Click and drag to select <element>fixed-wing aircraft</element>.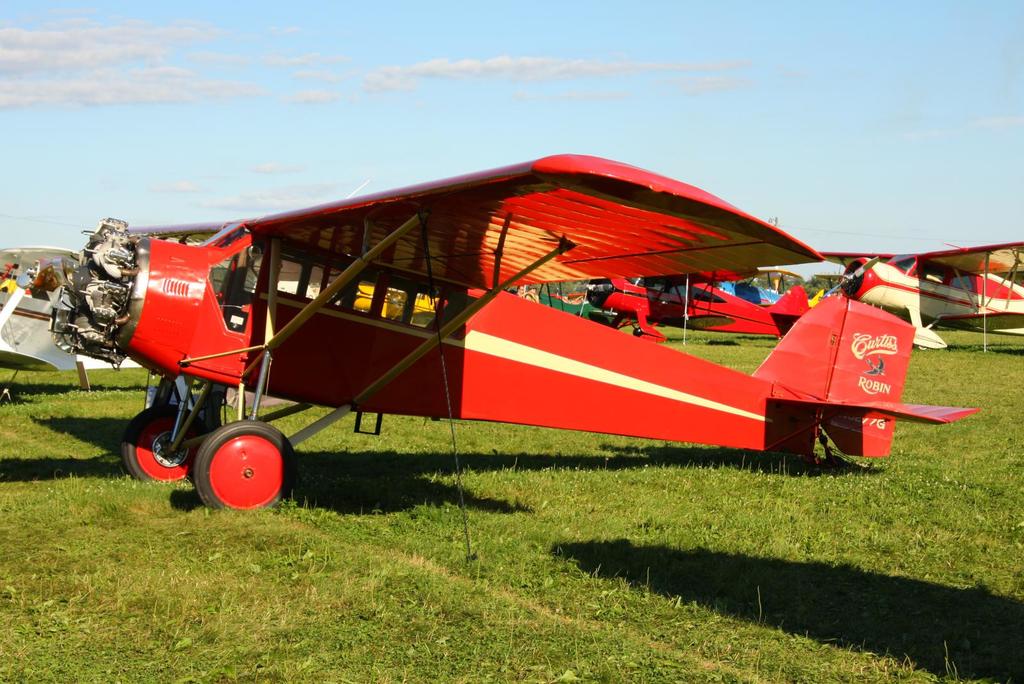
Selection: 352:281:446:323.
